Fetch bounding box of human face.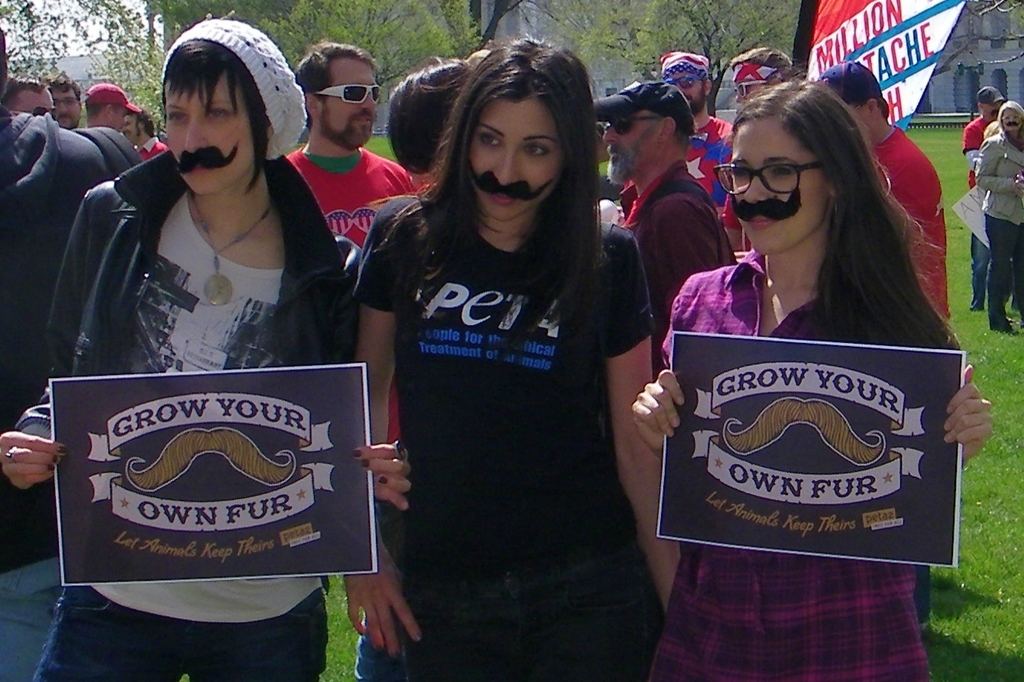
Bbox: bbox(728, 118, 821, 254).
